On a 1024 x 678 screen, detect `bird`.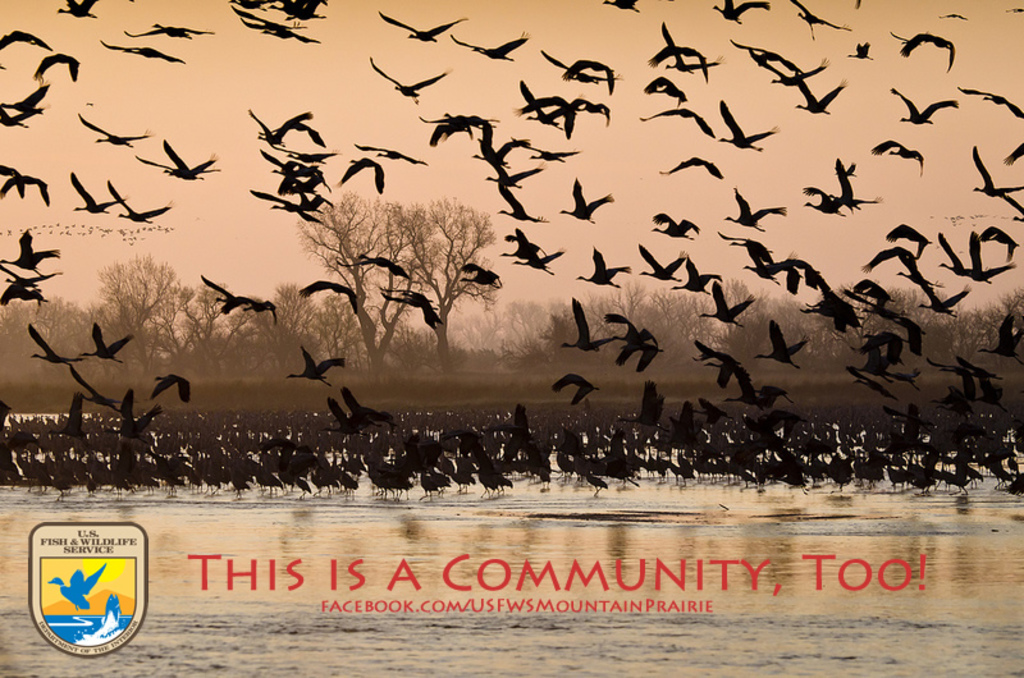
(x1=131, y1=138, x2=224, y2=184).
